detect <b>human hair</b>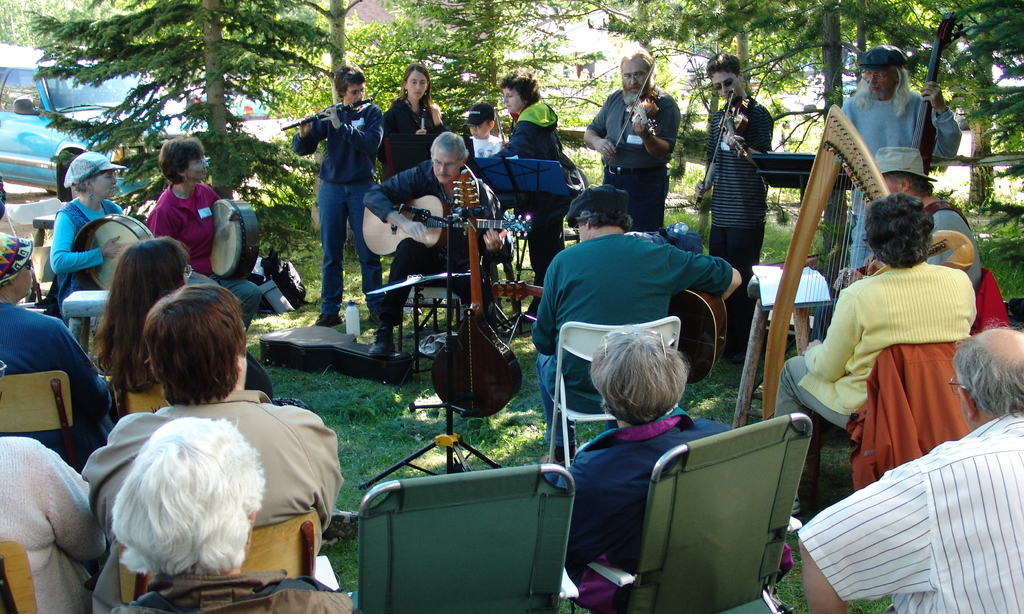
bbox=(74, 173, 102, 194)
